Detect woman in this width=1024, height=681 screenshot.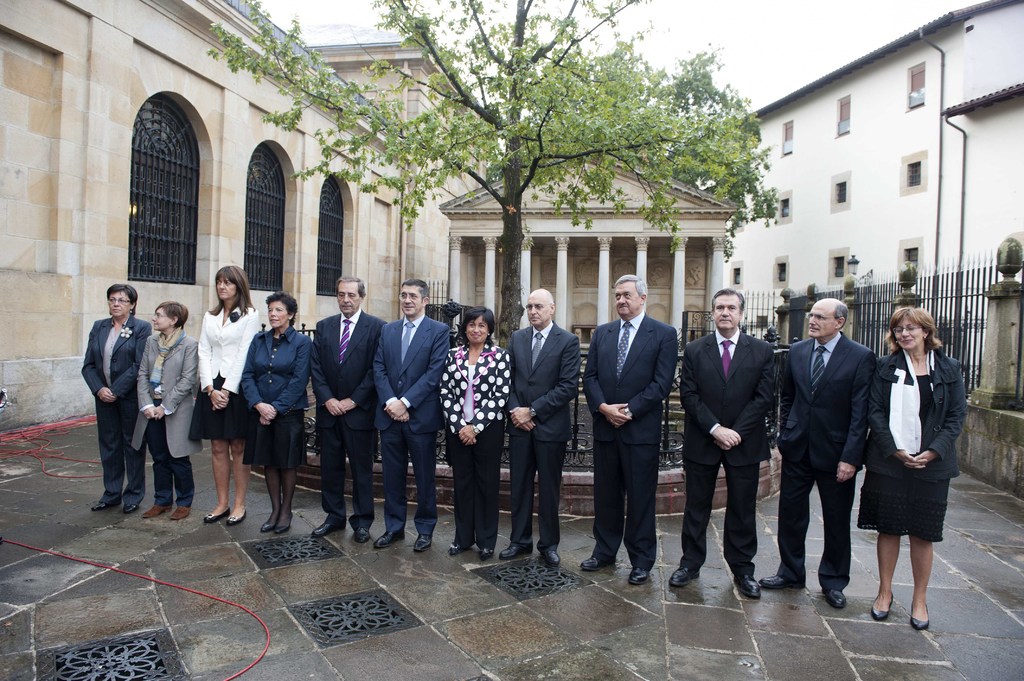
Detection: l=239, t=291, r=312, b=534.
